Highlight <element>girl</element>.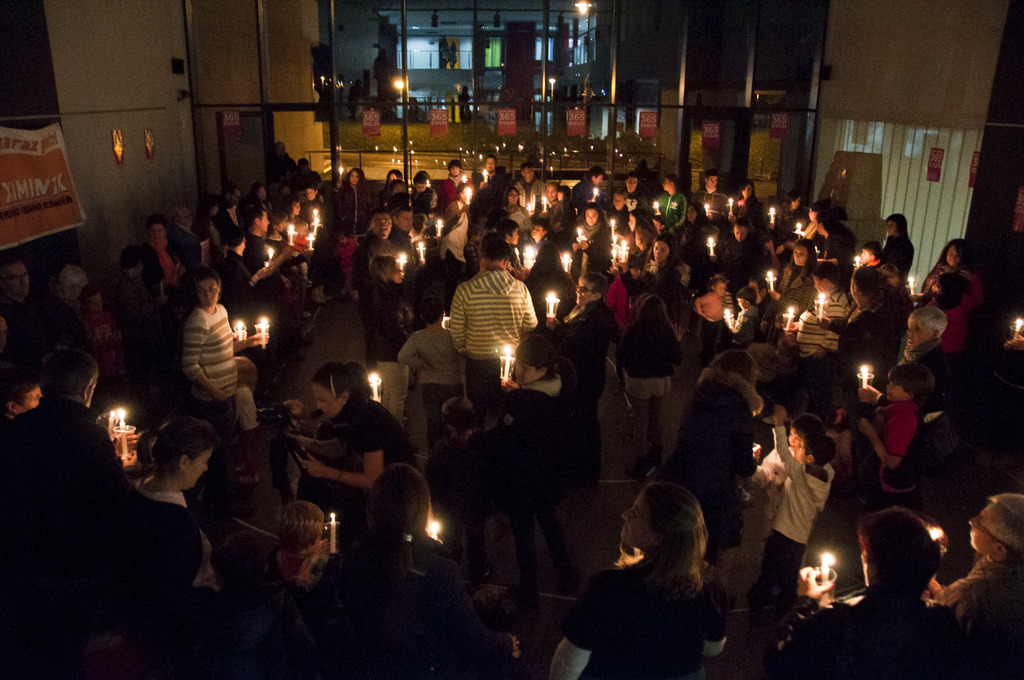
Highlighted region: [337, 166, 371, 295].
